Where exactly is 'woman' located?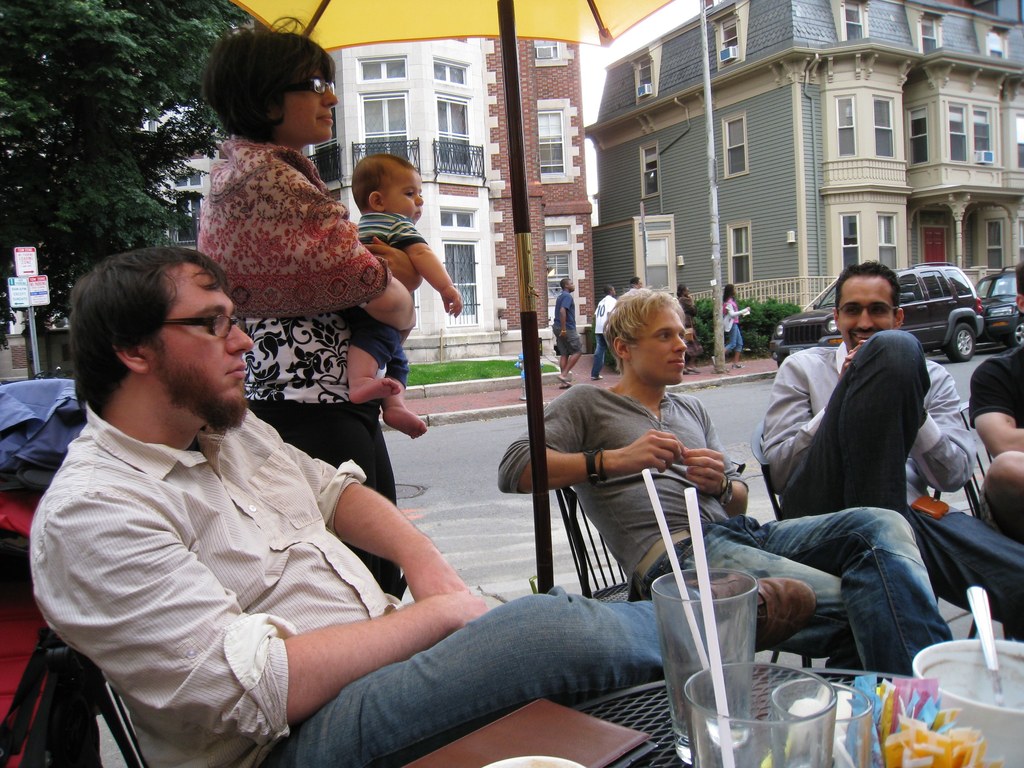
Its bounding box is crop(711, 284, 751, 371).
